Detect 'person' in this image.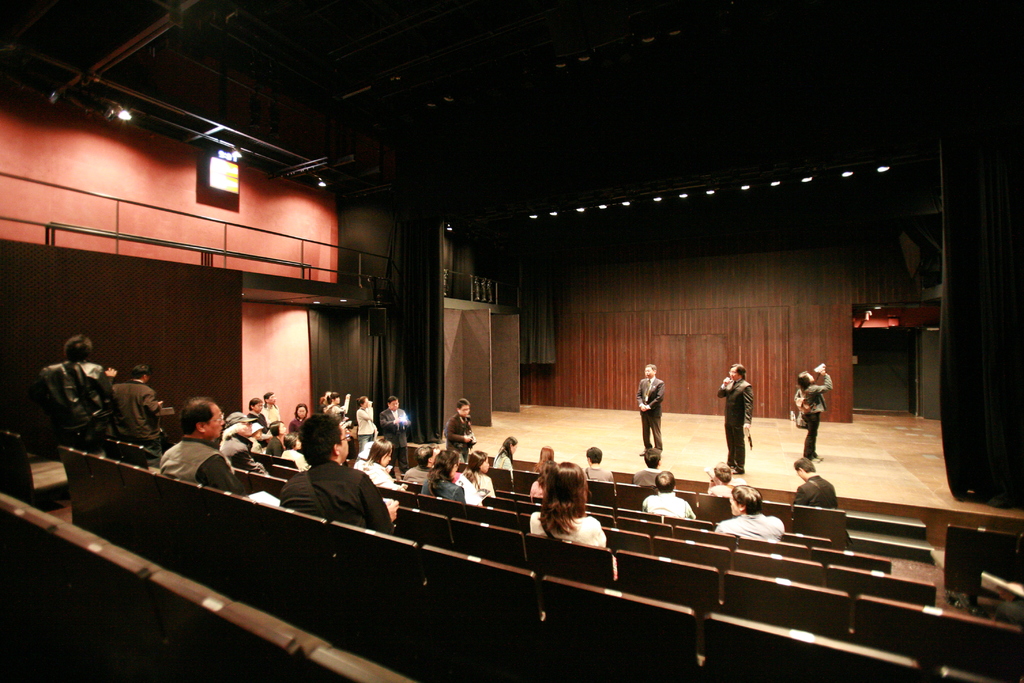
Detection: [720, 359, 754, 477].
